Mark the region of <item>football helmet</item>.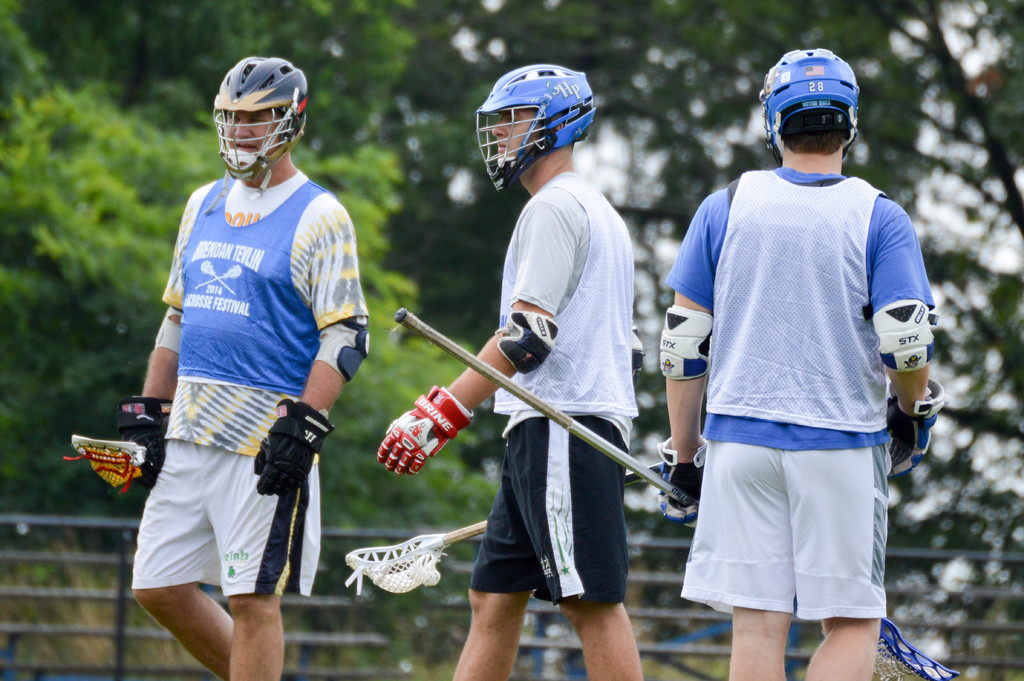
Region: (211, 54, 314, 185).
